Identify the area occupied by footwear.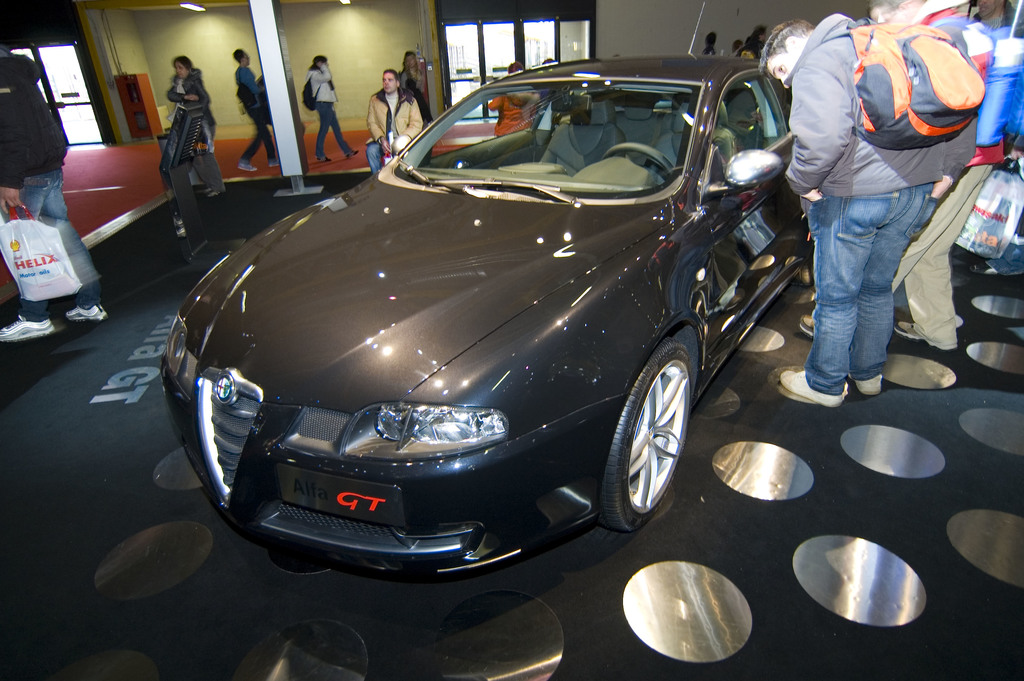
Area: {"left": 778, "top": 372, "right": 842, "bottom": 408}.
